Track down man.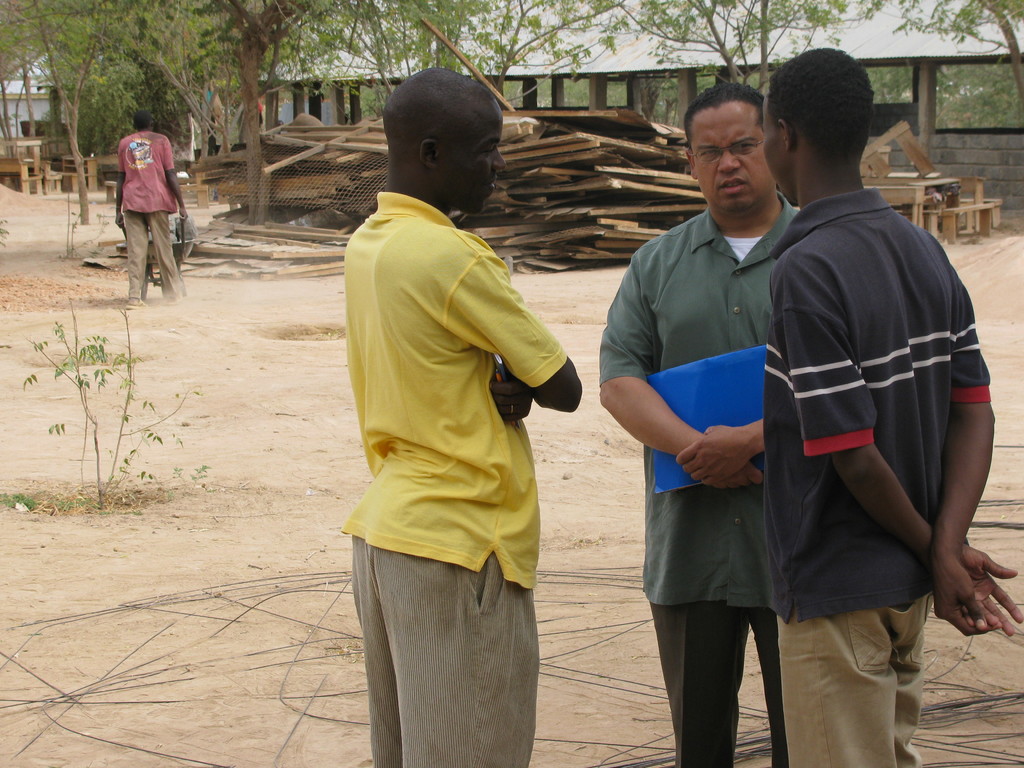
Tracked to [766,47,1023,767].
